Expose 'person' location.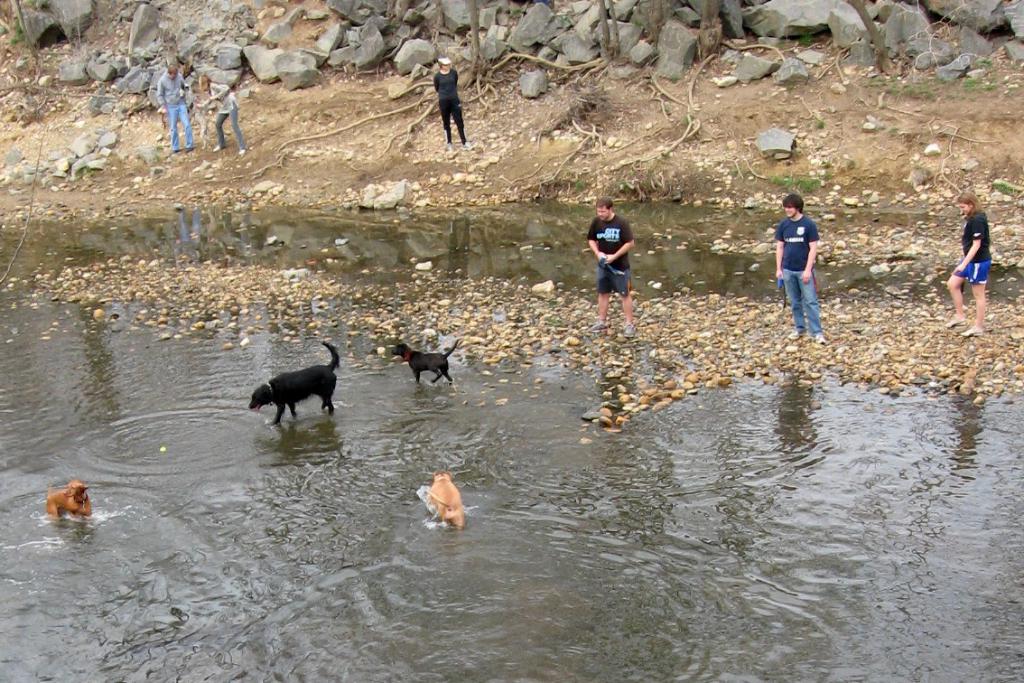
Exposed at [left=154, top=63, right=197, bottom=148].
